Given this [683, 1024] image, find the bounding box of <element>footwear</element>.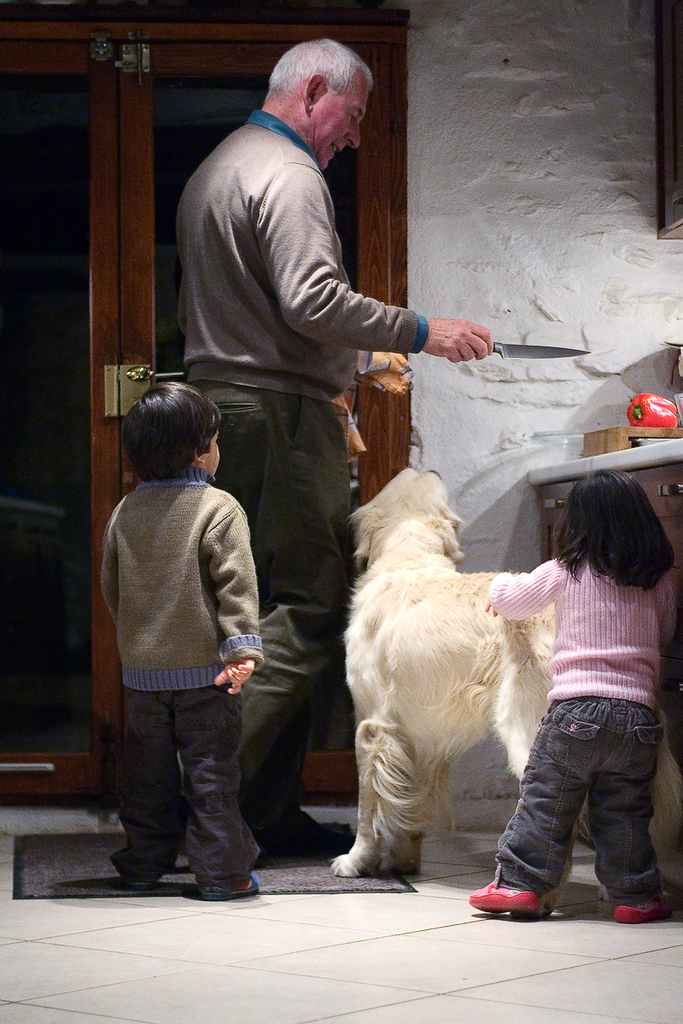
rect(616, 877, 682, 927).
